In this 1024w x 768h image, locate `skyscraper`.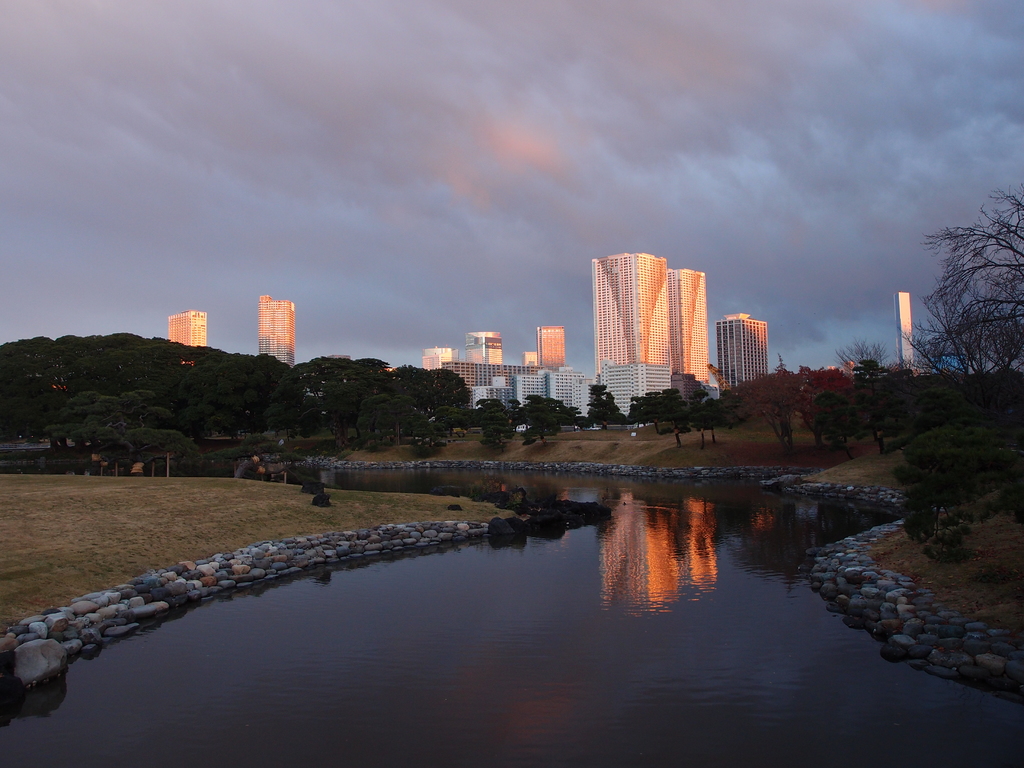
Bounding box: (599, 356, 671, 412).
